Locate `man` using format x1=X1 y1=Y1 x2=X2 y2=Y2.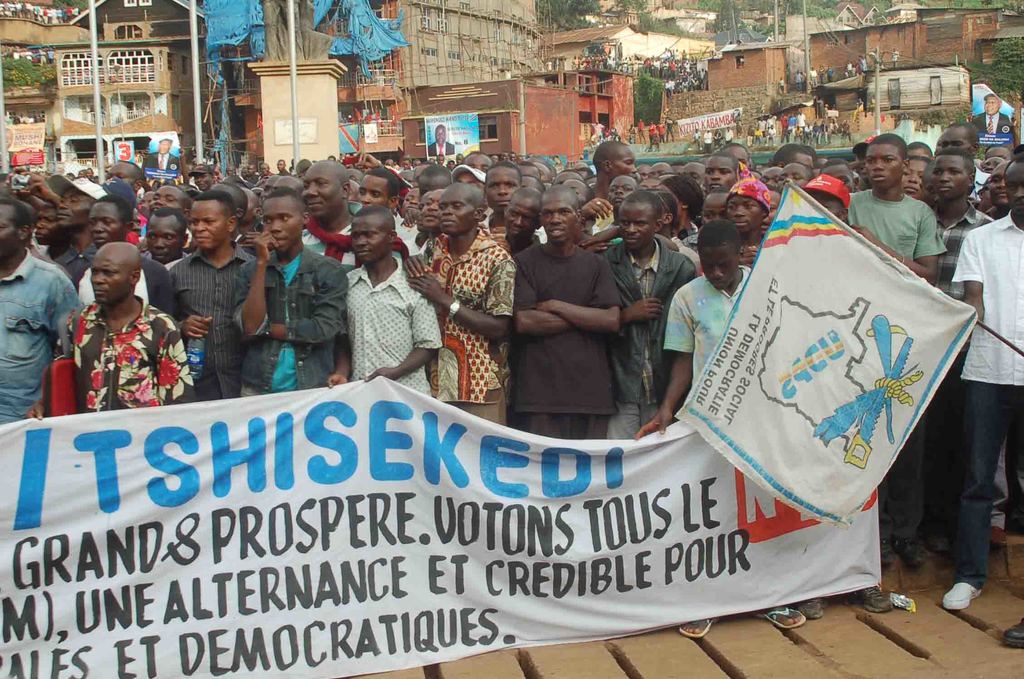
x1=632 y1=217 x2=807 y2=639.
